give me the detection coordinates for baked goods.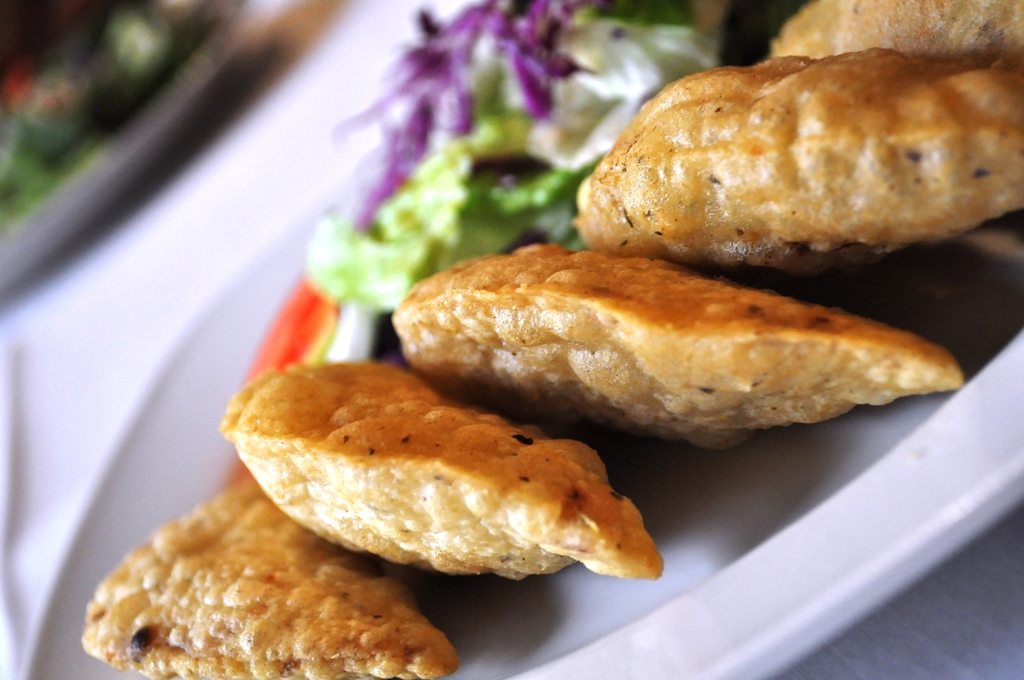
762,0,1023,61.
